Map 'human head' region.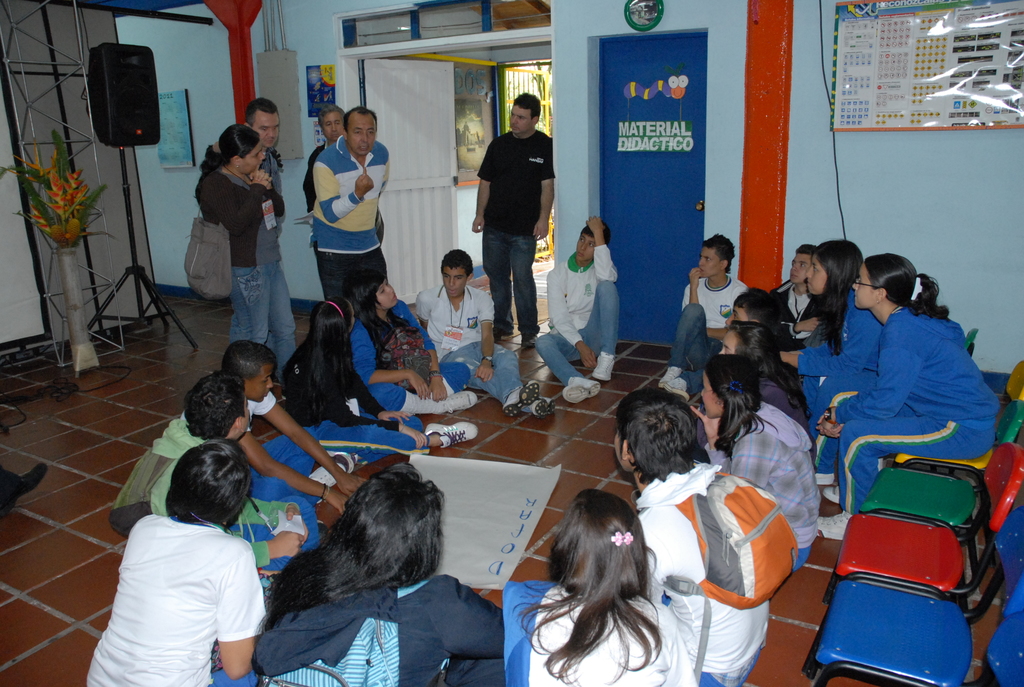
Mapped to [344, 106, 378, 157].
